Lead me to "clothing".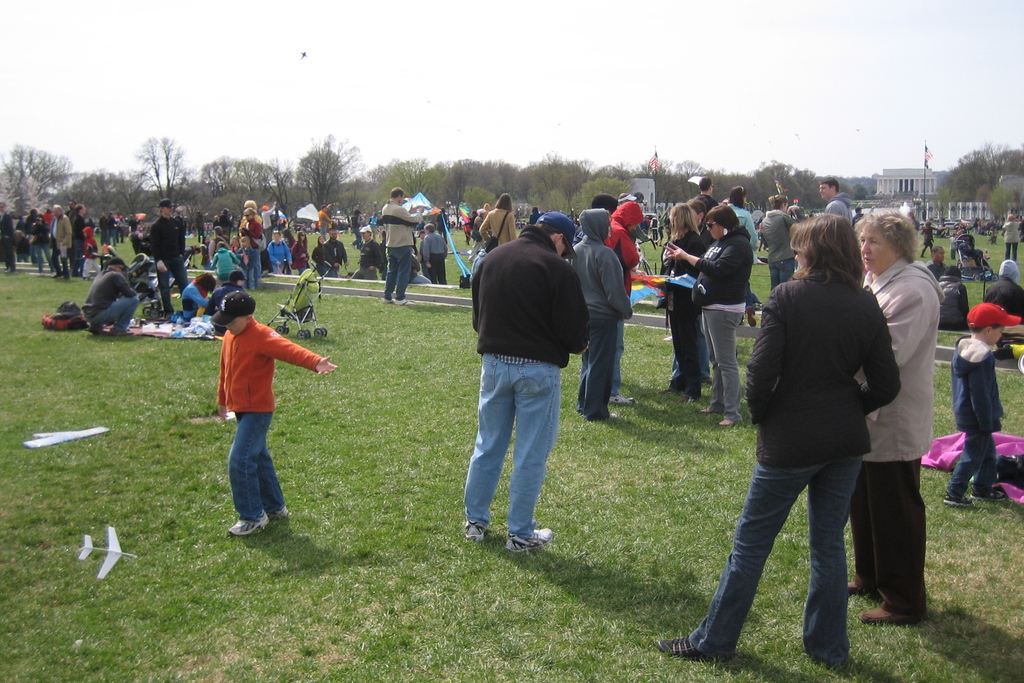
Lead to 741:267:905:666.
